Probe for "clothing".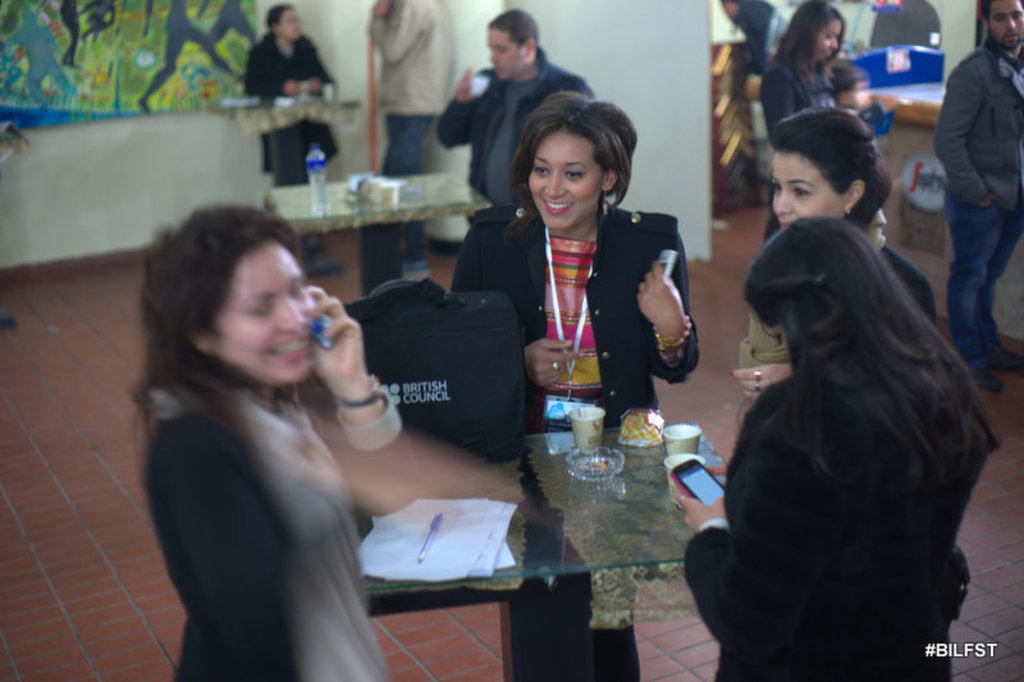
Probe result: <region>428, 205, 704, 681</region>.
